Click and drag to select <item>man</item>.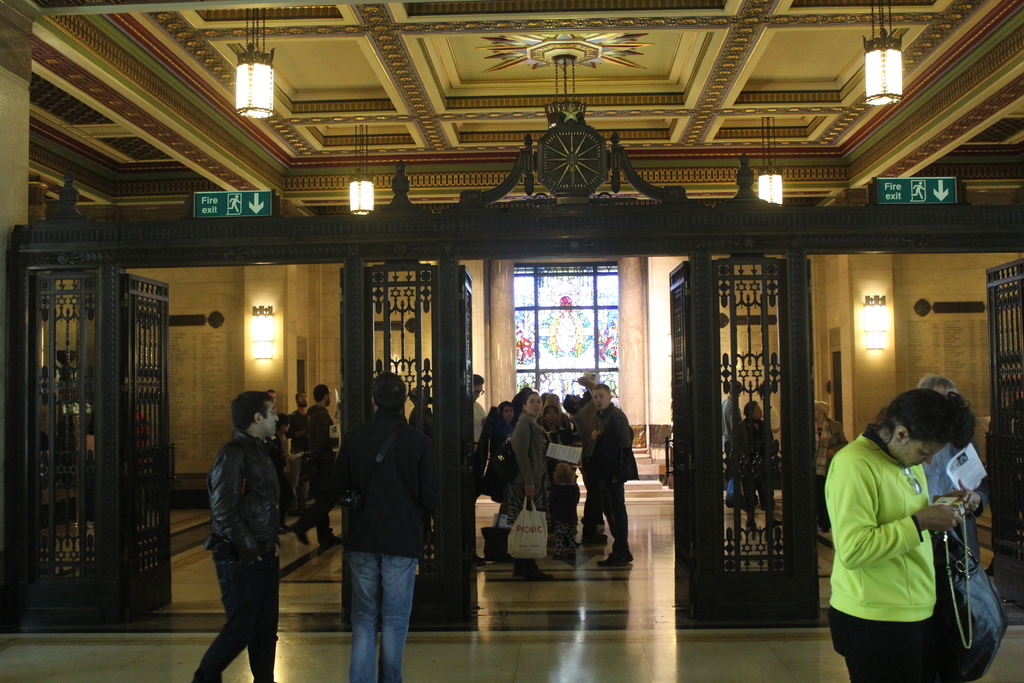
Selection: bbox(470, 372, 488, 568).
